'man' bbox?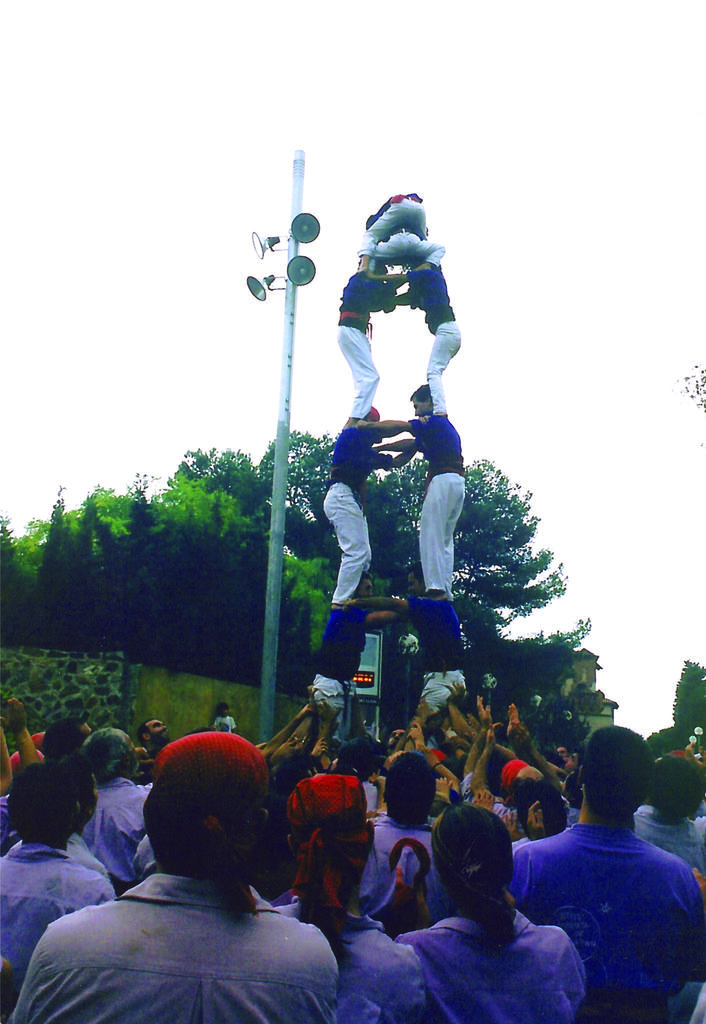
(326,397,394,616)
